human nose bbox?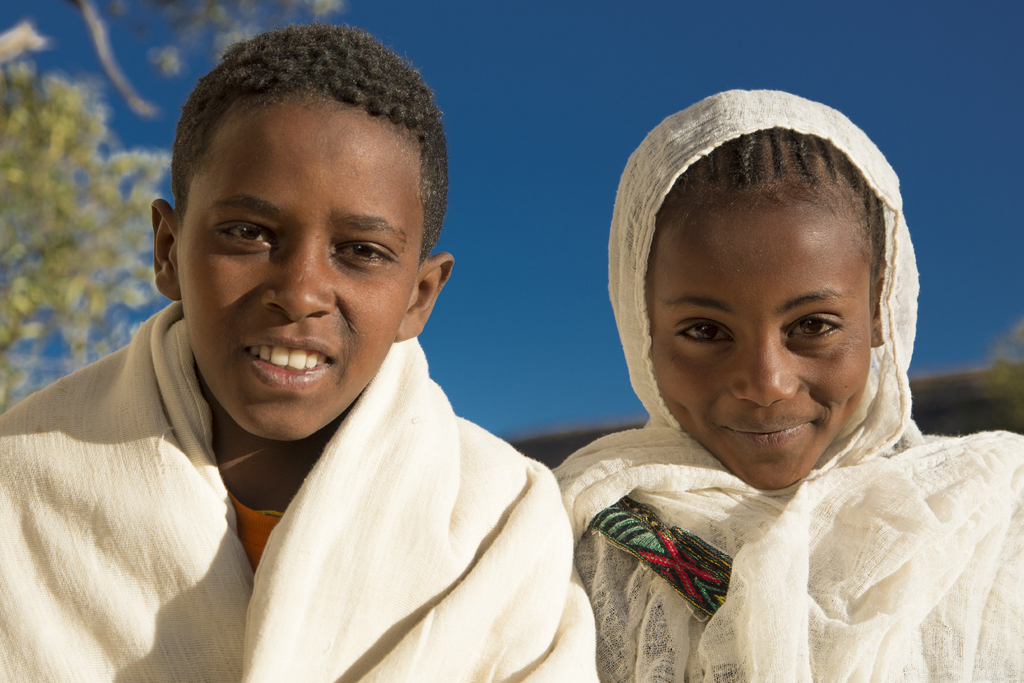
box(262, 235, 337, 325)
